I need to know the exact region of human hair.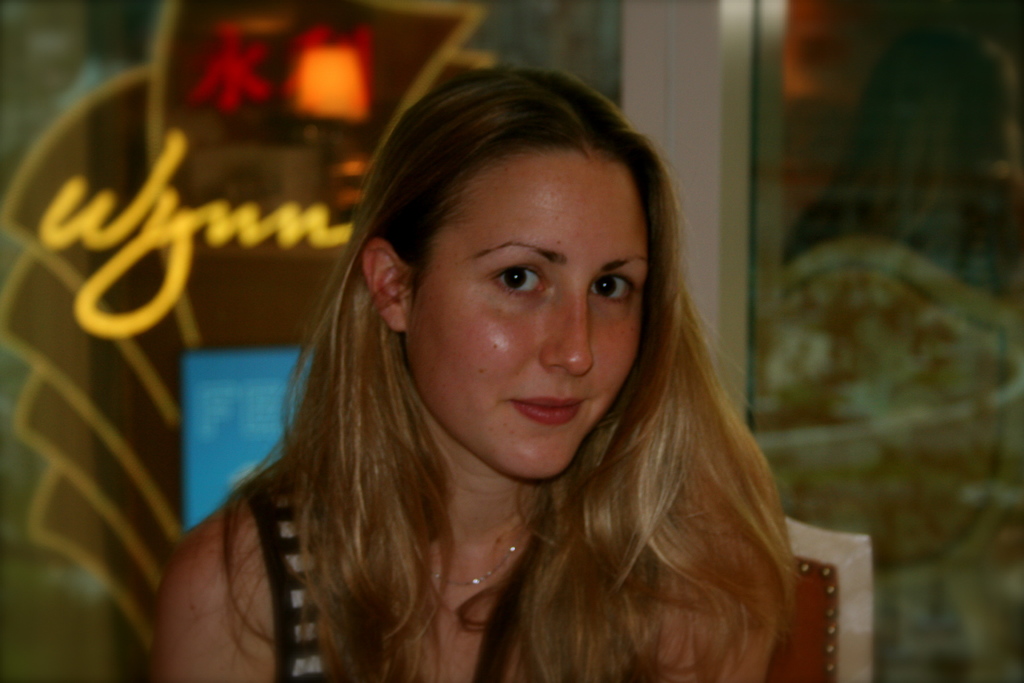
Region: box(184, 60, 805, 682).
